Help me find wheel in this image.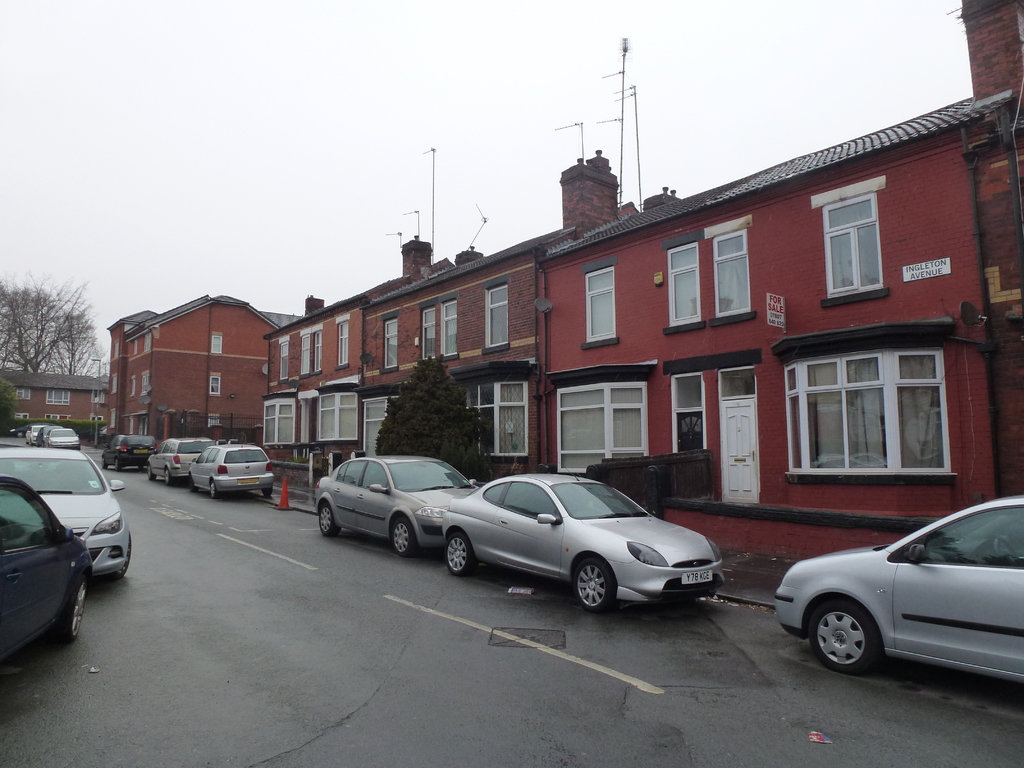
Found it: bbox=[113, 457, 122, 473].
